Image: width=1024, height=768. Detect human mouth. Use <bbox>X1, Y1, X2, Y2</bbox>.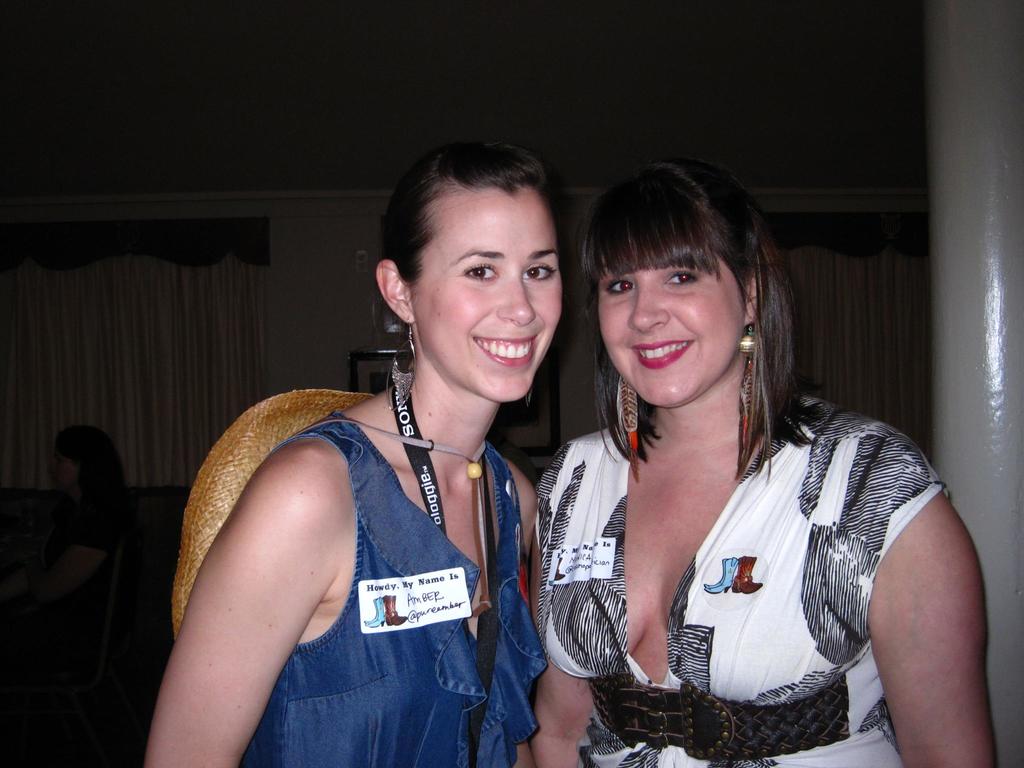
<bbox>632, 339, 690, 365</bbox>.
